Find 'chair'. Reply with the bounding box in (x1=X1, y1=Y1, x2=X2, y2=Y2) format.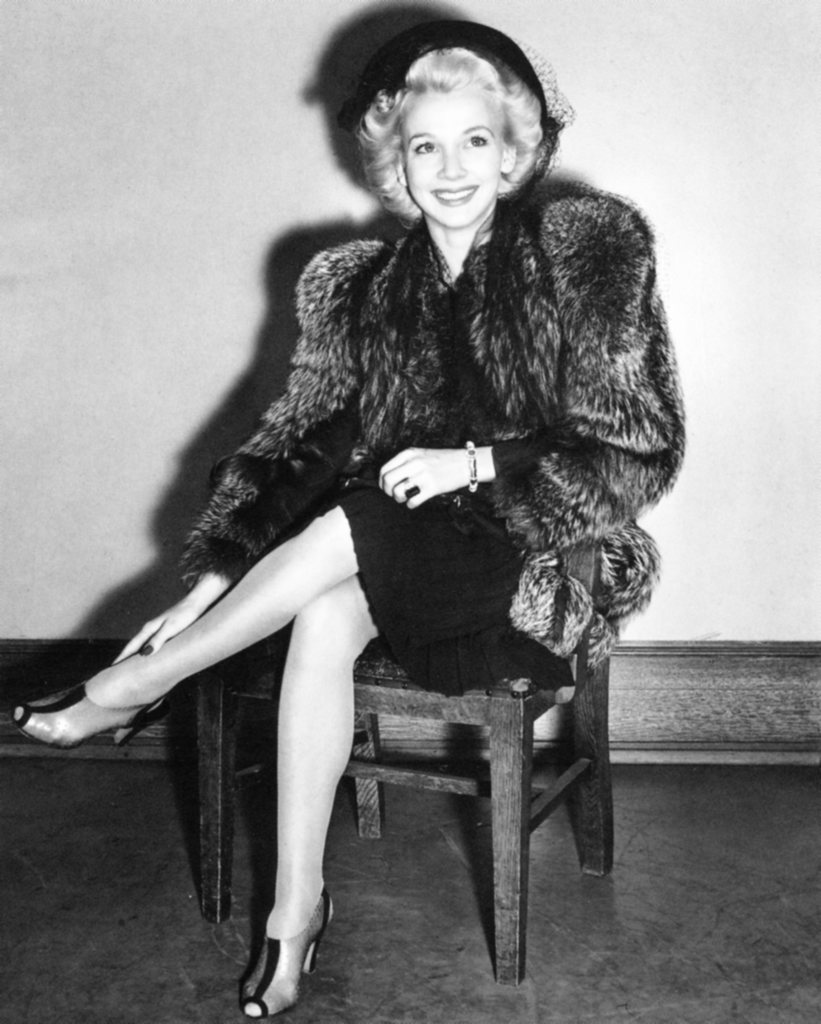
(x1=260, y1=408, x2=620, y2=989).
